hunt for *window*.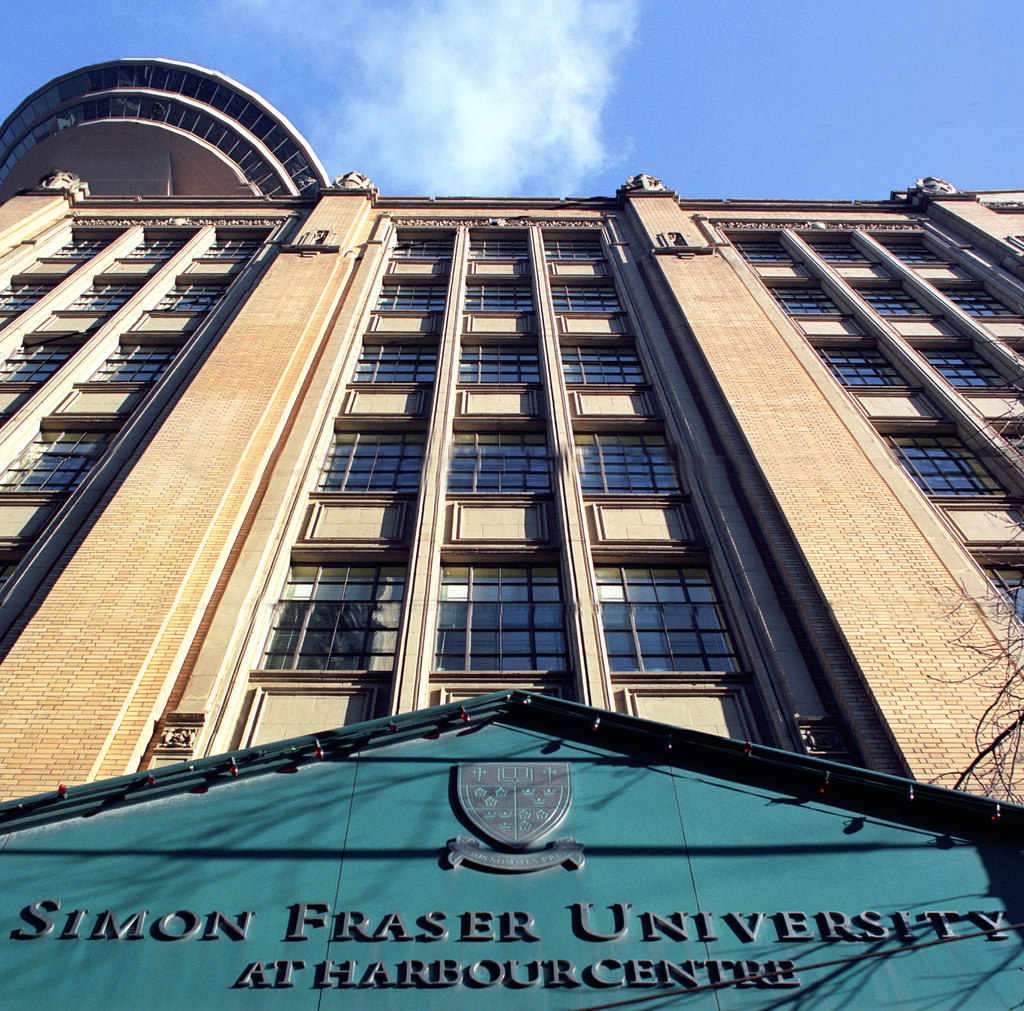
Hunted down at detection(590, 568, 737, 678).
